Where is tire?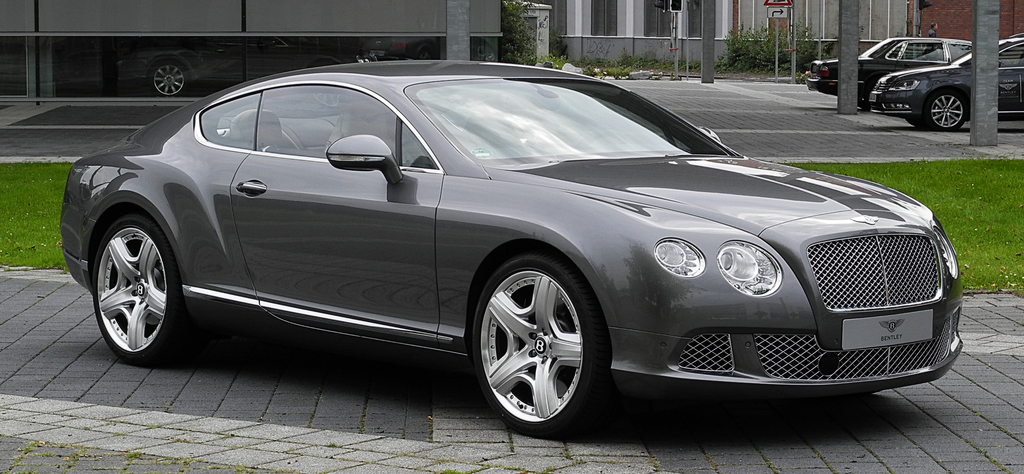
86,215,180,368.
